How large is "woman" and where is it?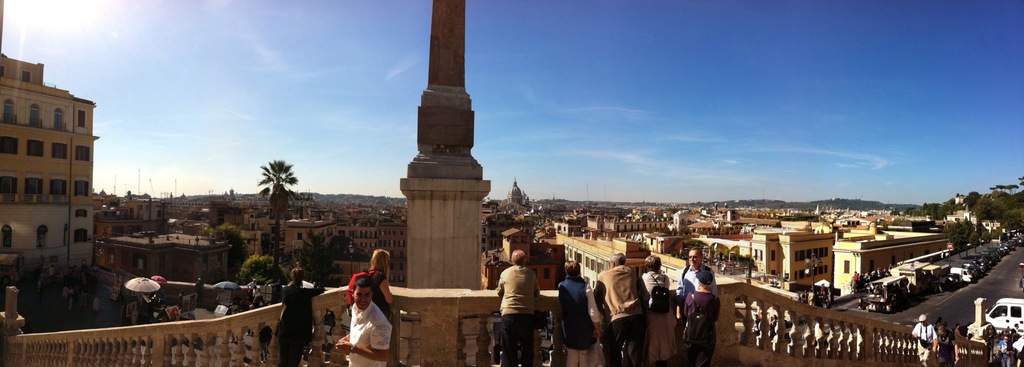
Bounding box: select_region(557, 259, 598, 366).
